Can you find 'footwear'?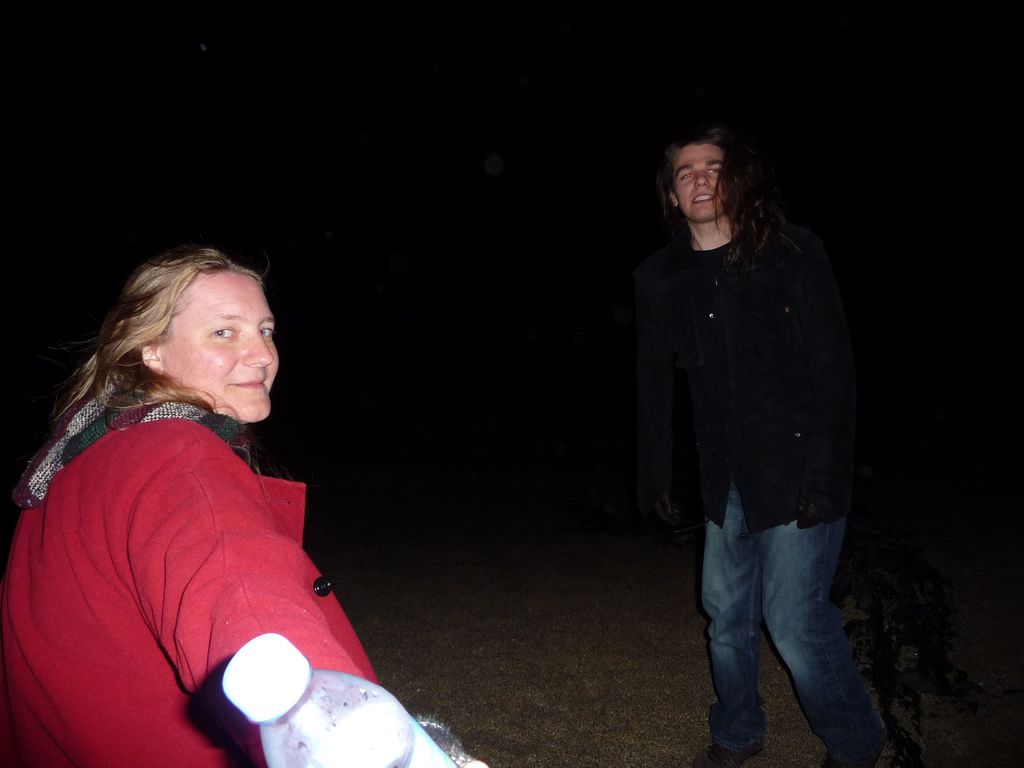
Yes, bounding box: [815, 741, 881, 767].
